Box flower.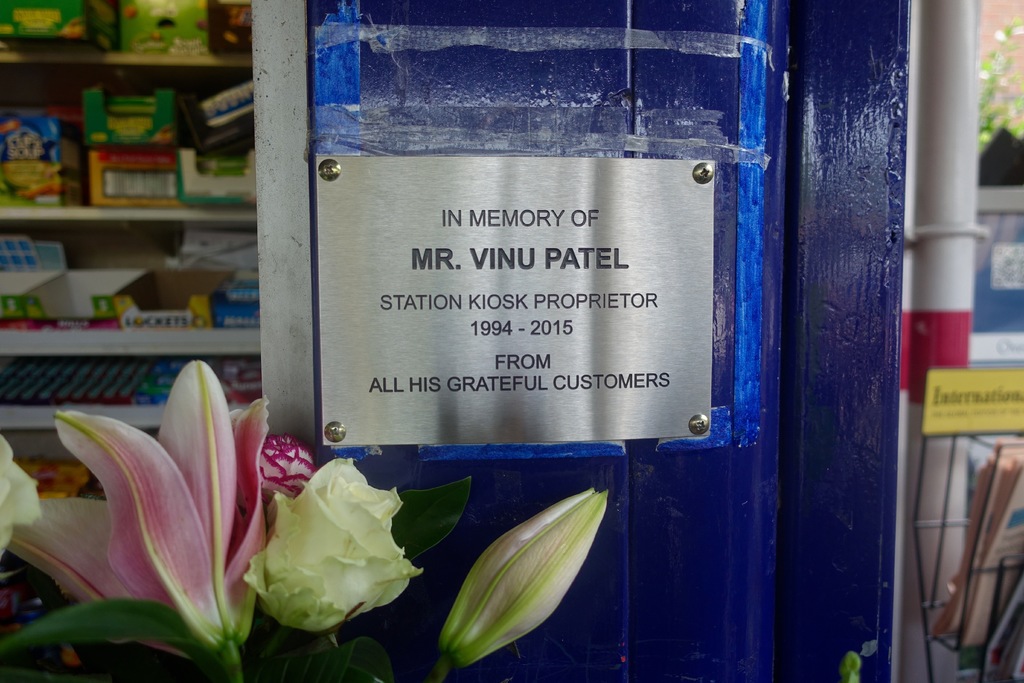
{"x1": 436, "y1": 483, "x2": 607, "y2": 673}.
